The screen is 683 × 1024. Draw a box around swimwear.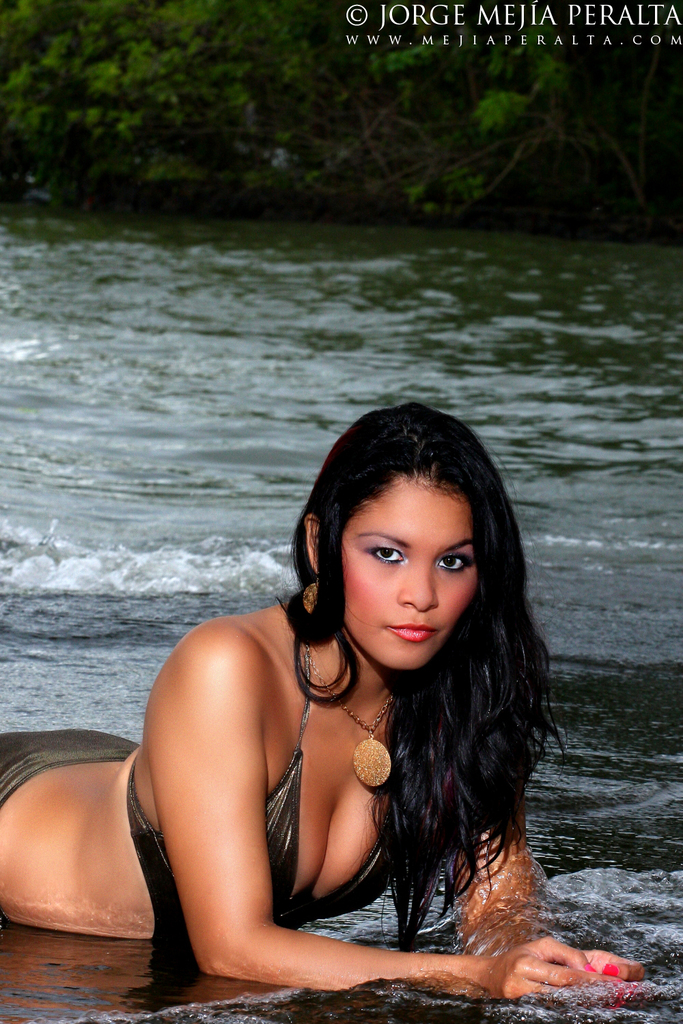
pyautogui.locateOnScreen(0, 728, 137, 806).
